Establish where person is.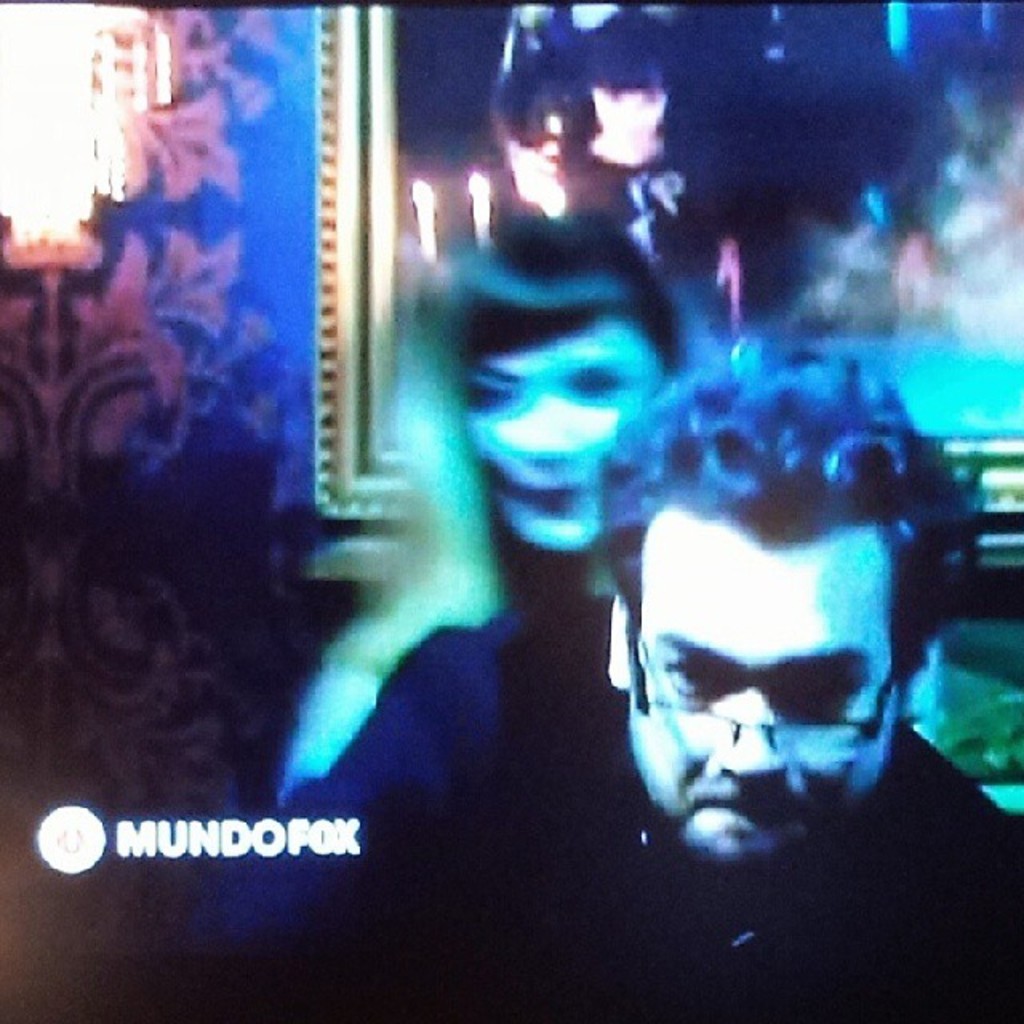
Established at 203, 347, 1022, 1022.
